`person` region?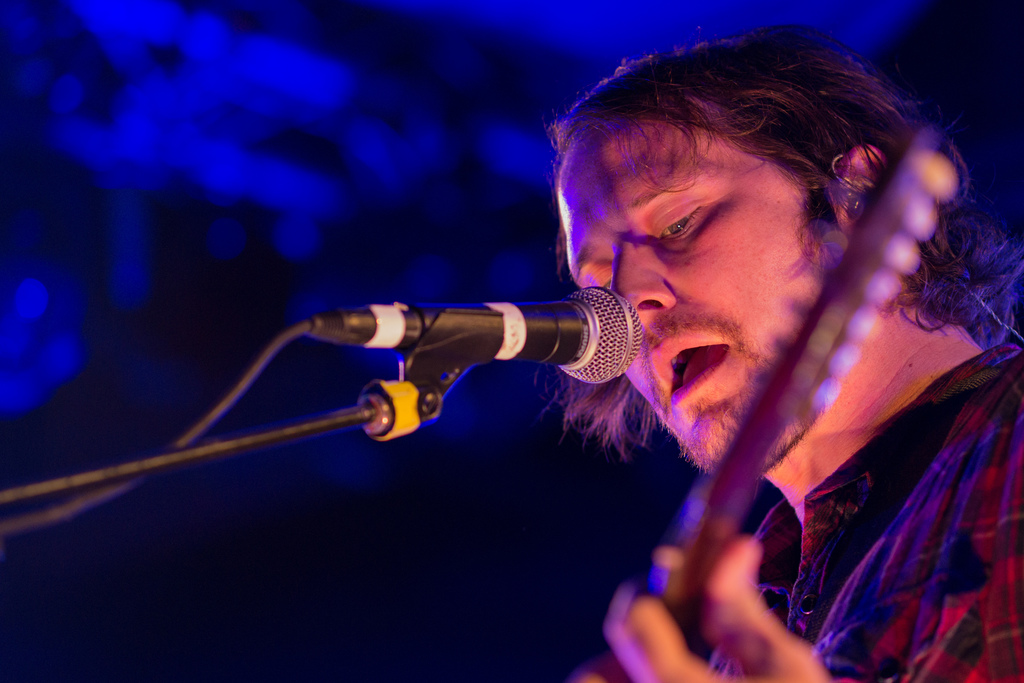
234/62/1016/666
